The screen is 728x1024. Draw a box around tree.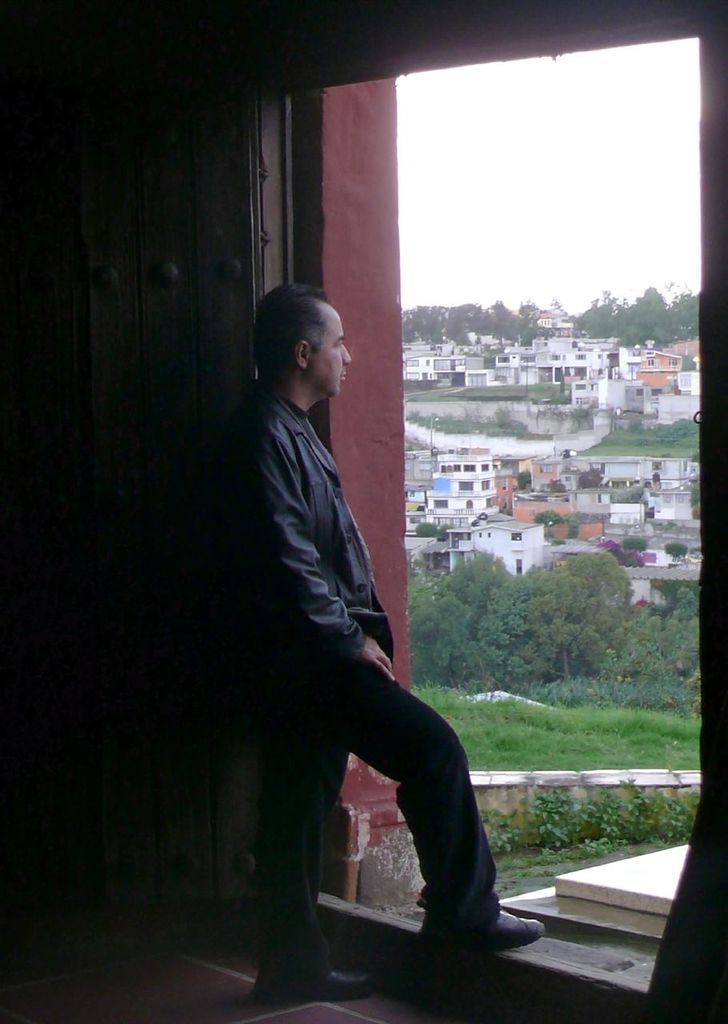
crop(685, 290, 704, 349).
